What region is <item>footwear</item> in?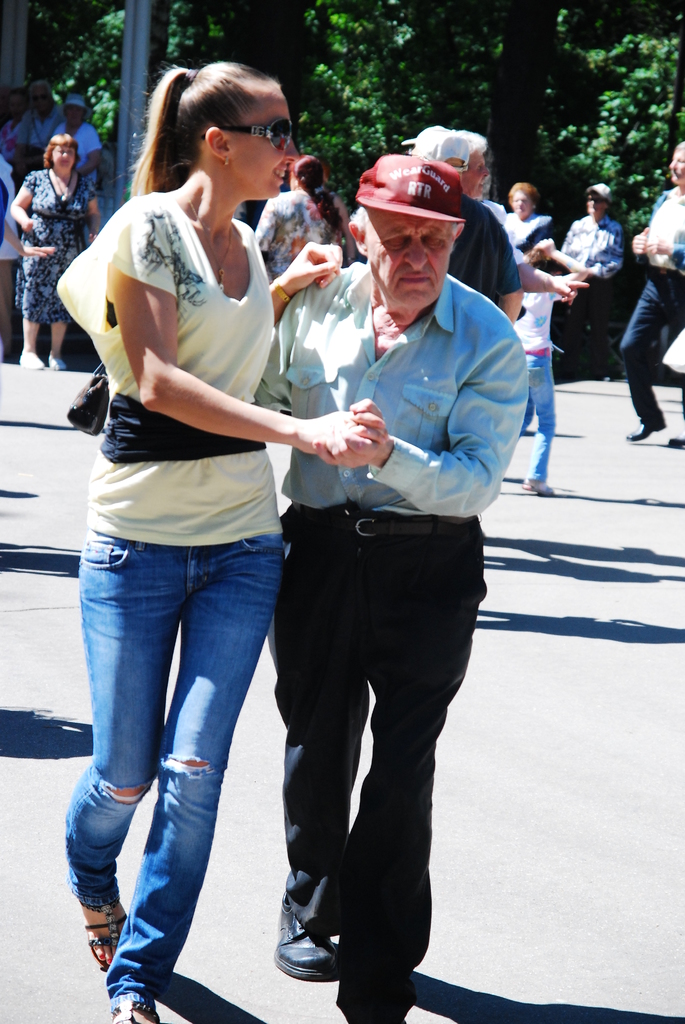
x1=277, y1=884, x2=335, y2=965.
